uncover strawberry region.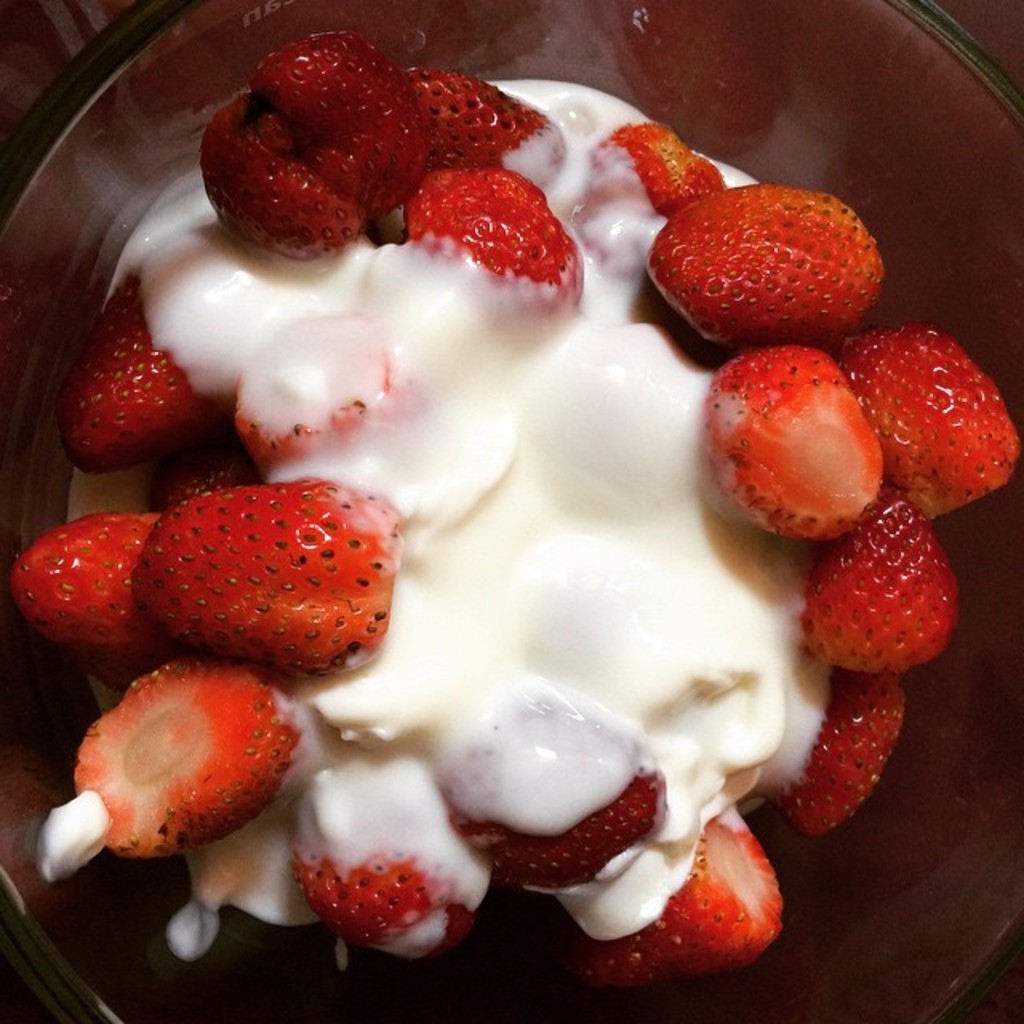
Uncovered: Rect(232, 310, 435, 483).
